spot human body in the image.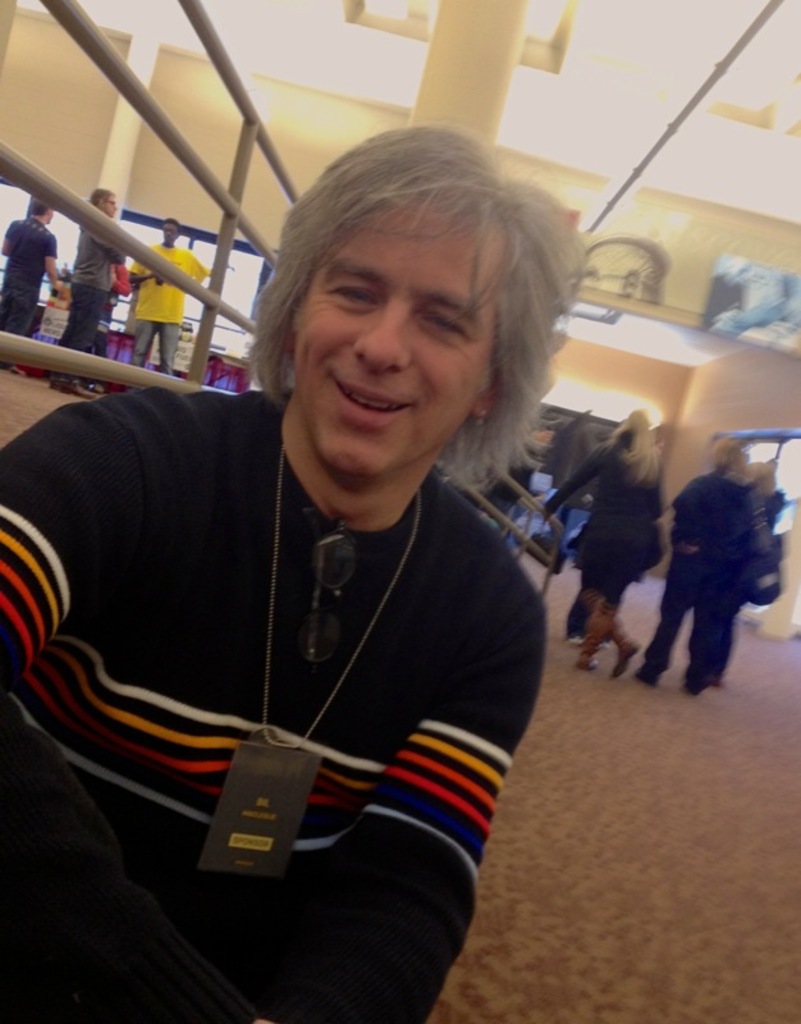
human body found at bbox=[664, 436, 770, 700].
